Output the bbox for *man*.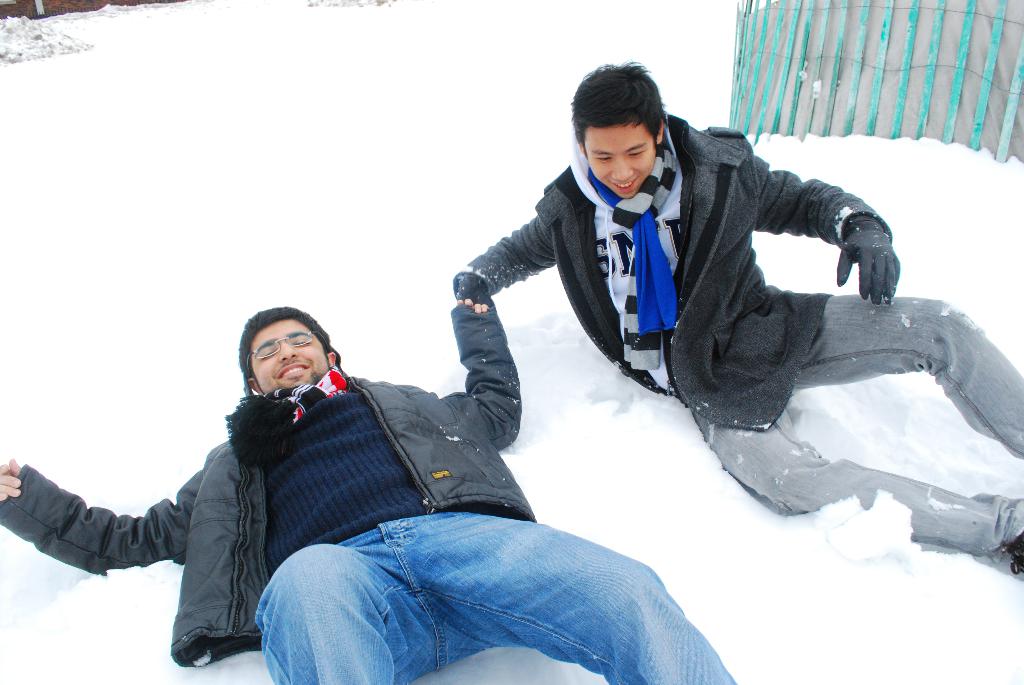
{"left": 451, "top": 52, "right": 1023, "bottom": 578}.
